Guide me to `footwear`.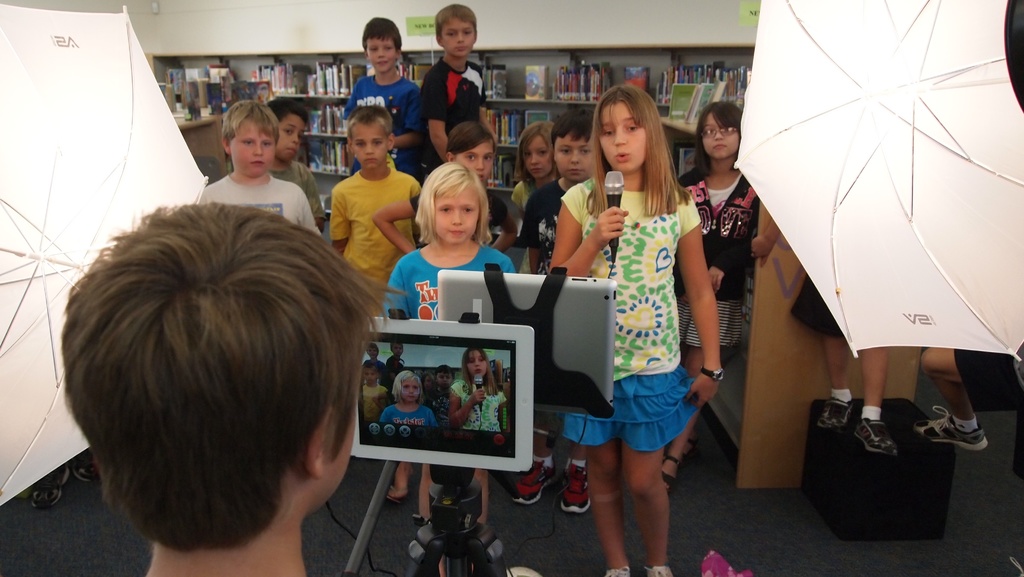
Guidance: <bbox>851, 414, 892, 451</bbox>.
